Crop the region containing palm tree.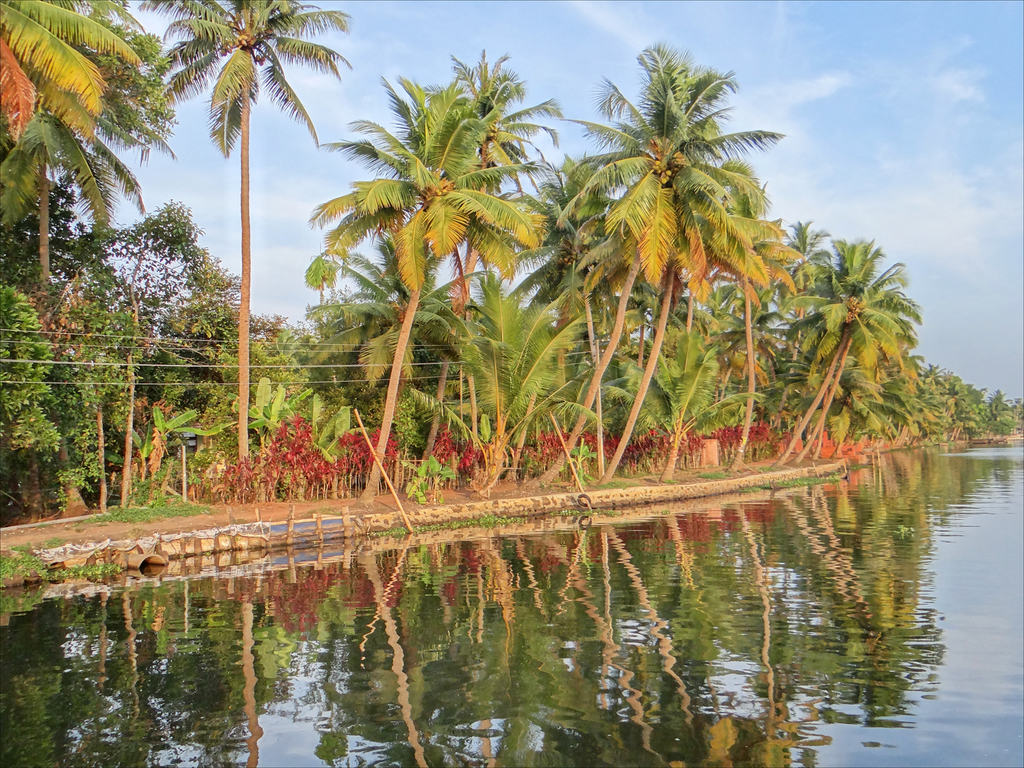
Crop region: 0, 0, 100, 342.
